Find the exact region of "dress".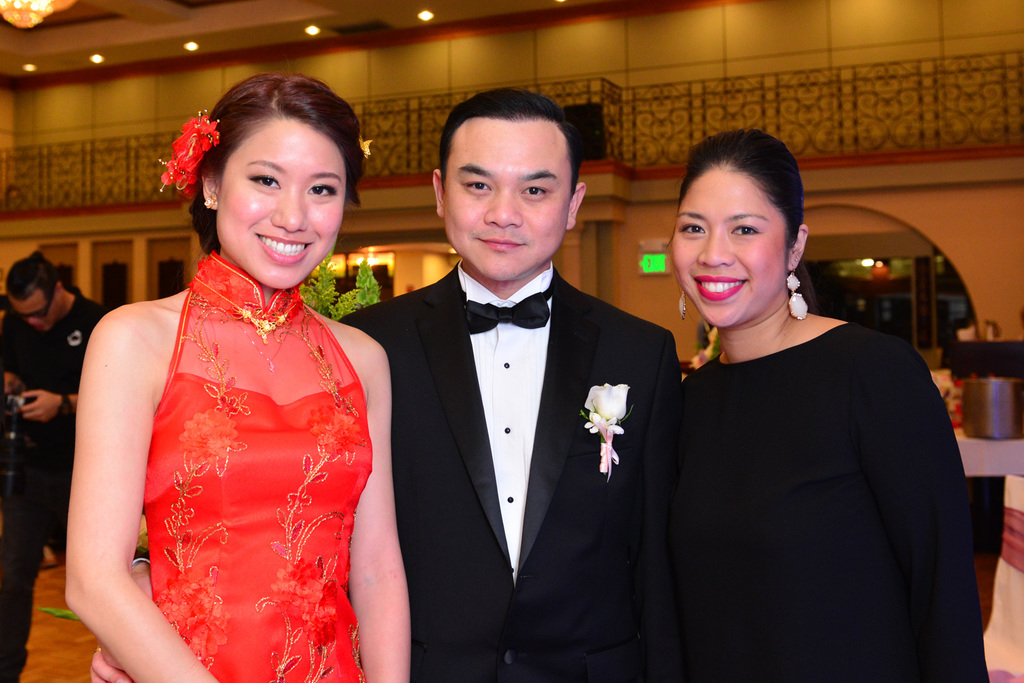
Exact region: Rect(676, 323, 991, 682).
